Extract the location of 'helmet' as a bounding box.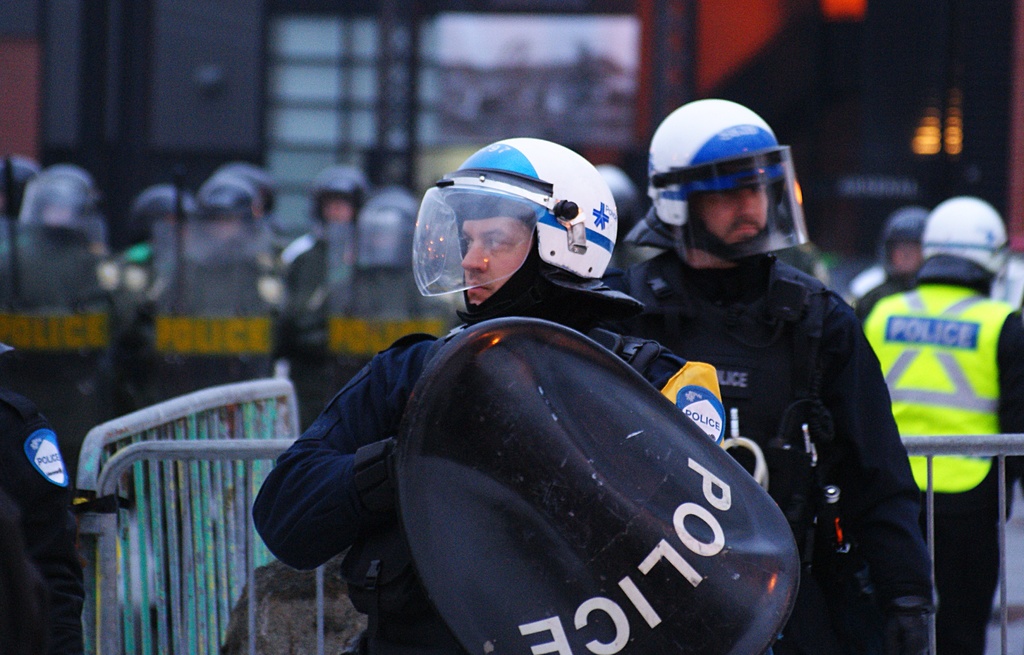
<box>881,210,932,276</box>.
